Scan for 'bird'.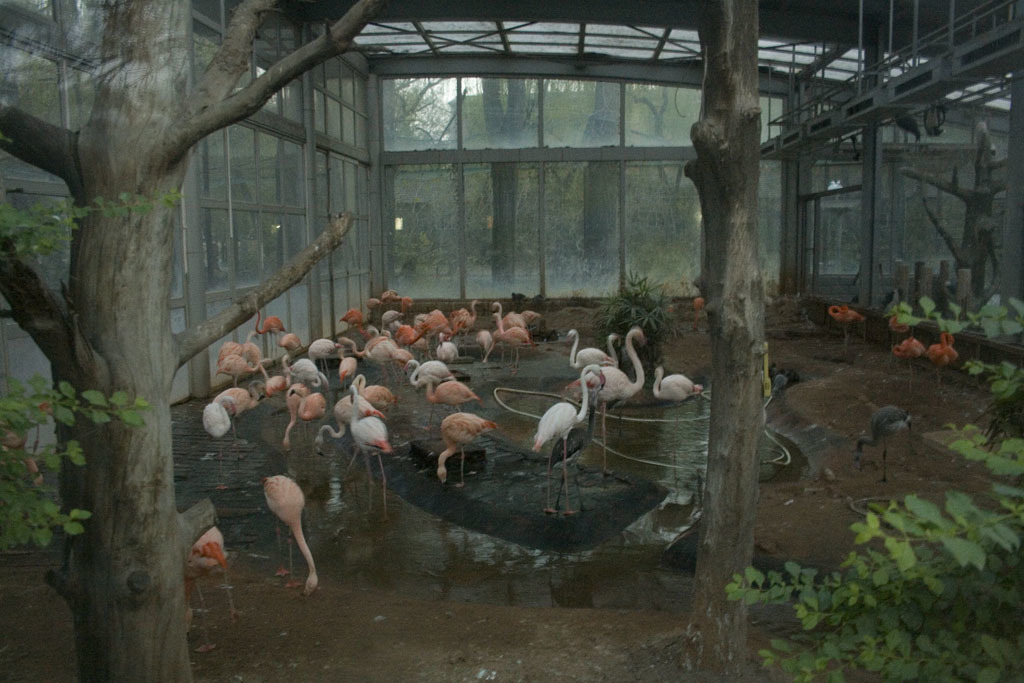
Scan result: x1=855, y1=405, x2=913, y2=481.
